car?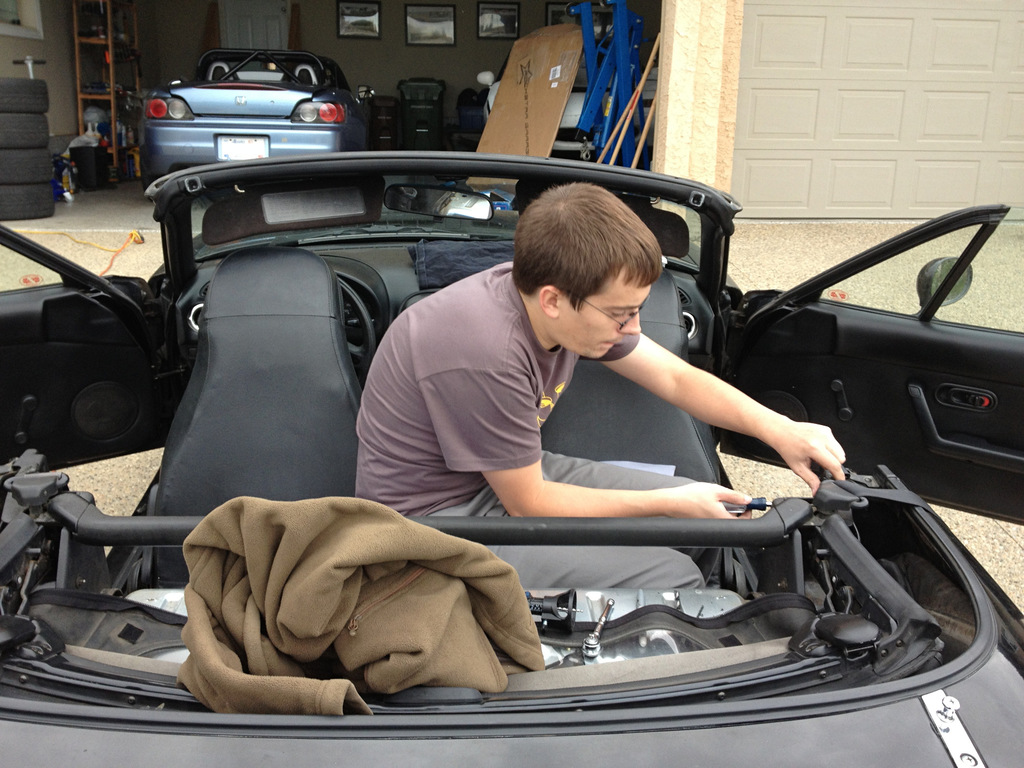
(143,49,378,188)
